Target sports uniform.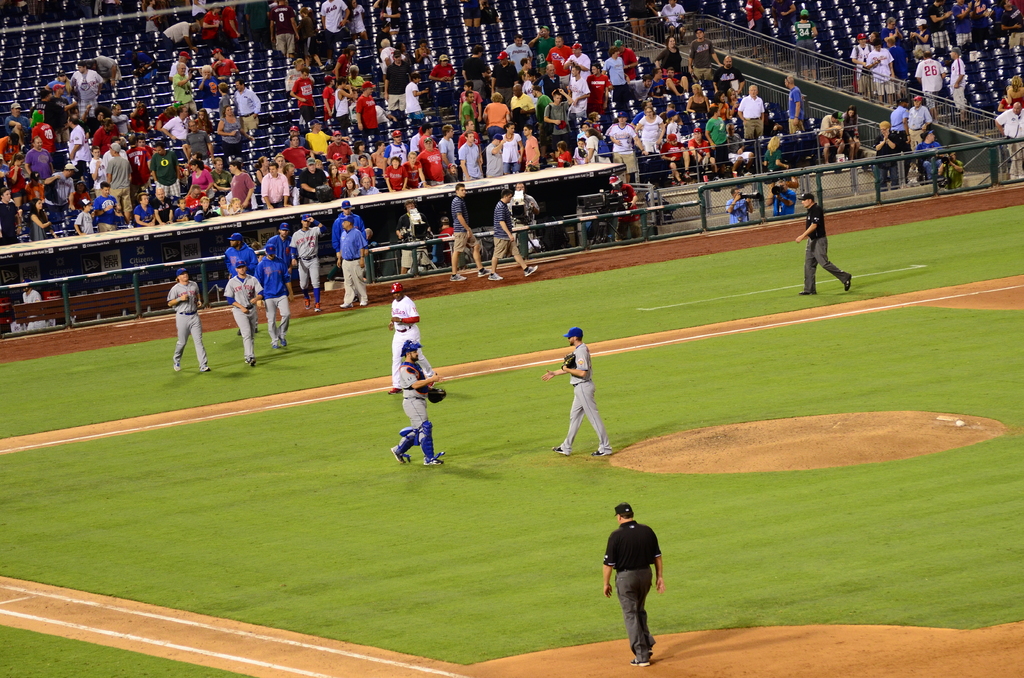
Target region: (x1=330, y1=211, x2=375, y2=256).
